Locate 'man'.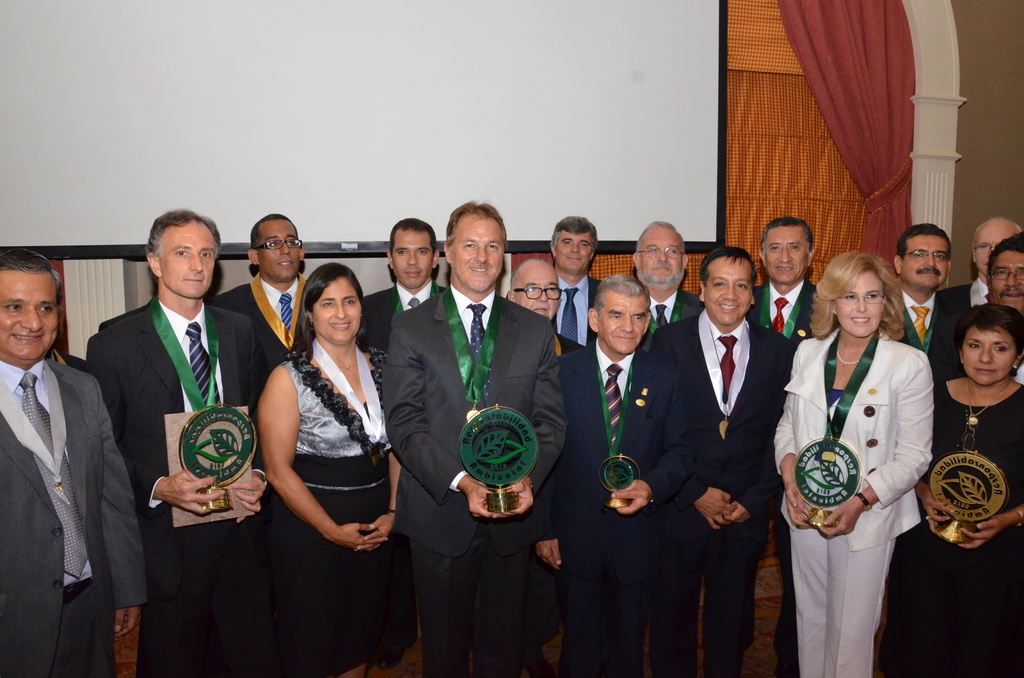
Bounding box: <region>950, 230, 1023, 381</region>.
